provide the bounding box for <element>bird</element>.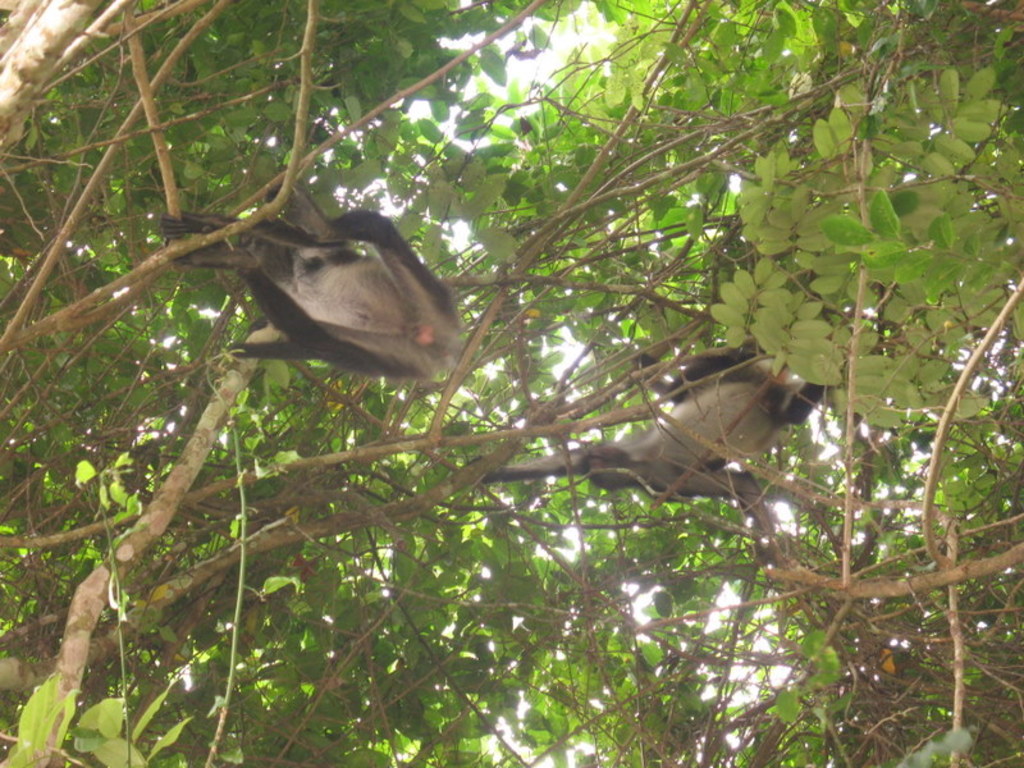
220,200,461,383.
